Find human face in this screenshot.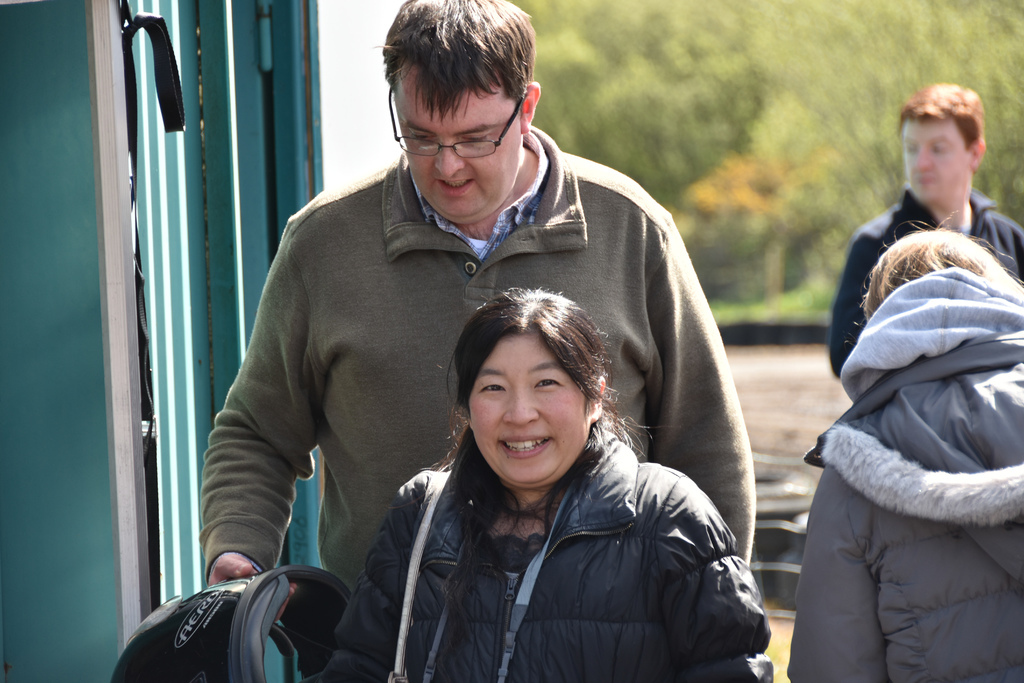
The bounding box for human face is bbox=(906, 115, 972, 207).
